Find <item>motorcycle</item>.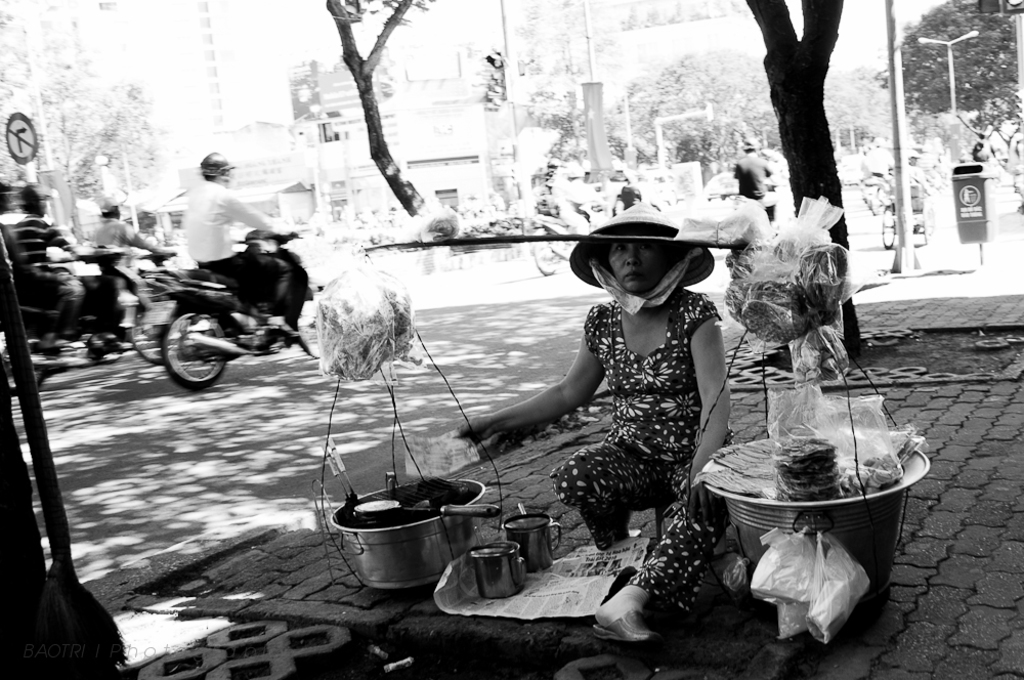
[142,252,321,389].
